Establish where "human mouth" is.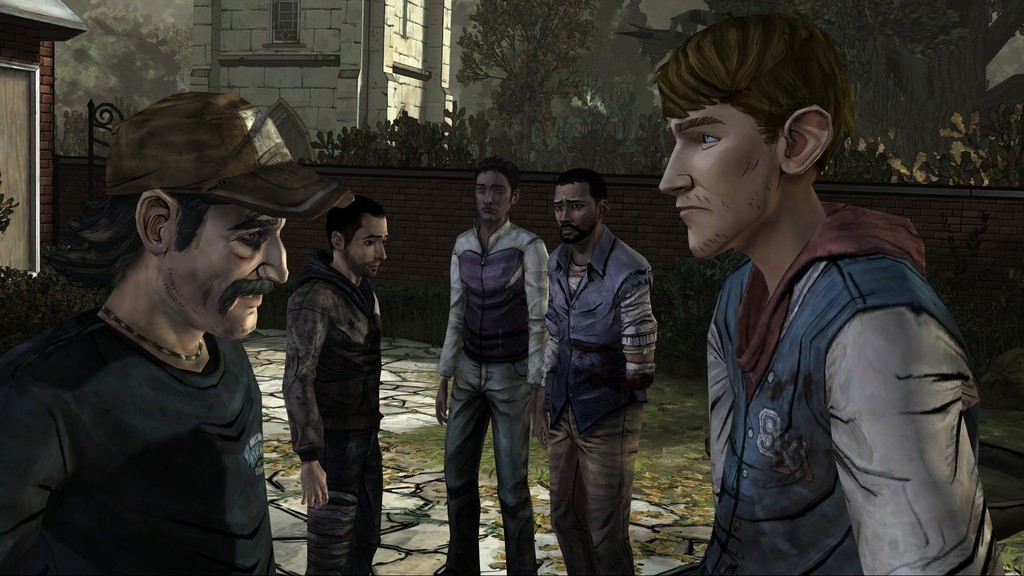
Established at <bbox>481, 209, 499, 215</bbox>.
